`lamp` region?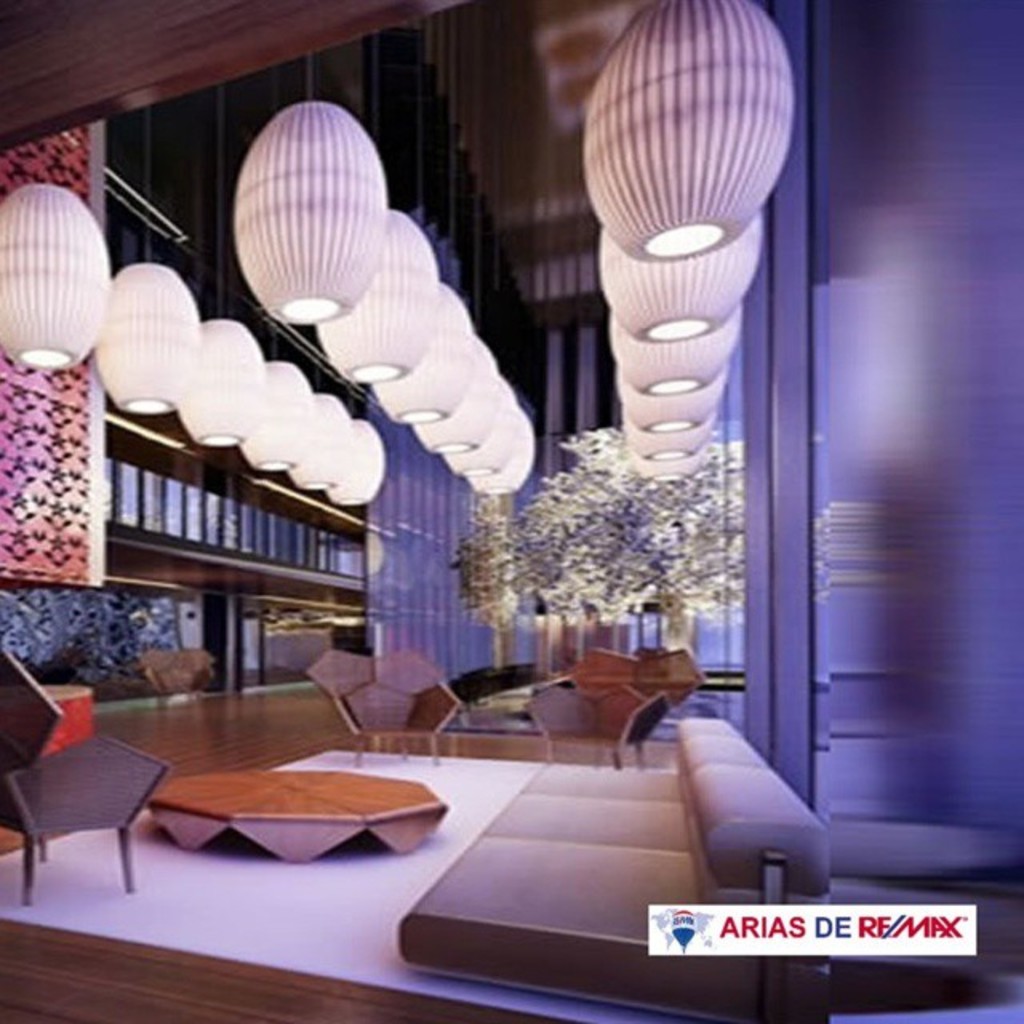
(left=178, top=83, right=267, bottom=446)
